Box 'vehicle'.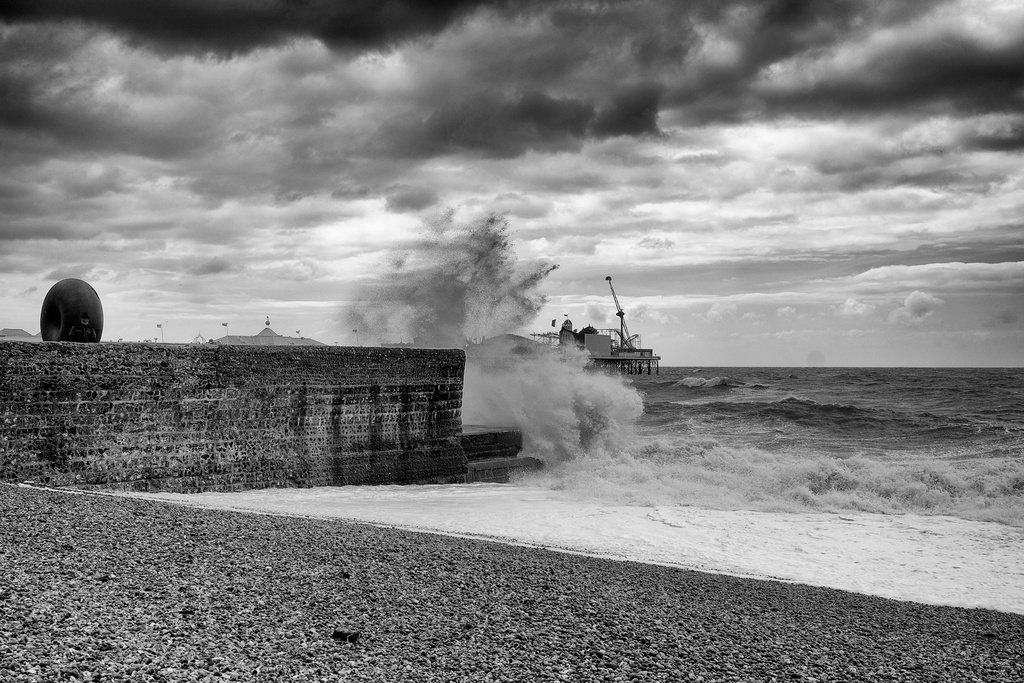
region(529, 272, 668, 374).
